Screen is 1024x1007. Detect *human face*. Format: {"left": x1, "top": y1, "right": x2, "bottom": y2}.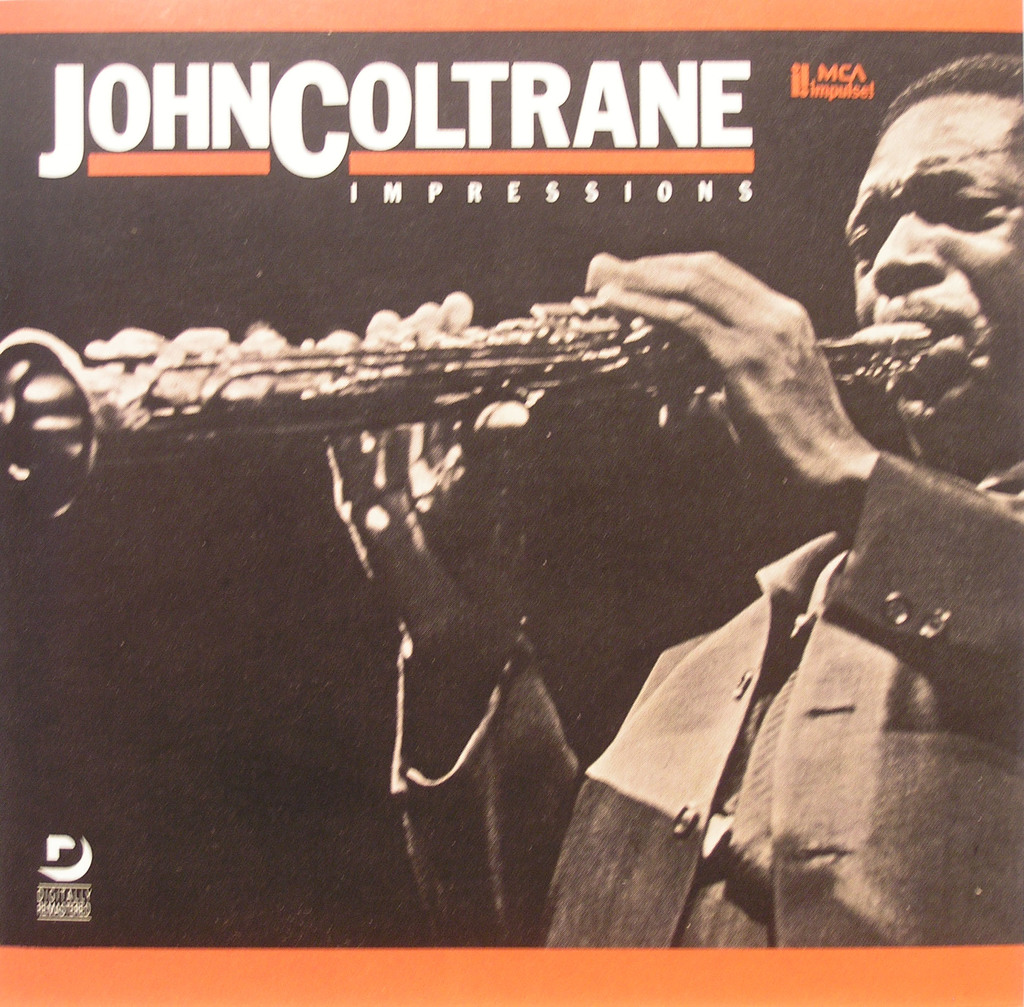
{"left": 836, "top": 97, "right": 1023, "bottom": 427}.
